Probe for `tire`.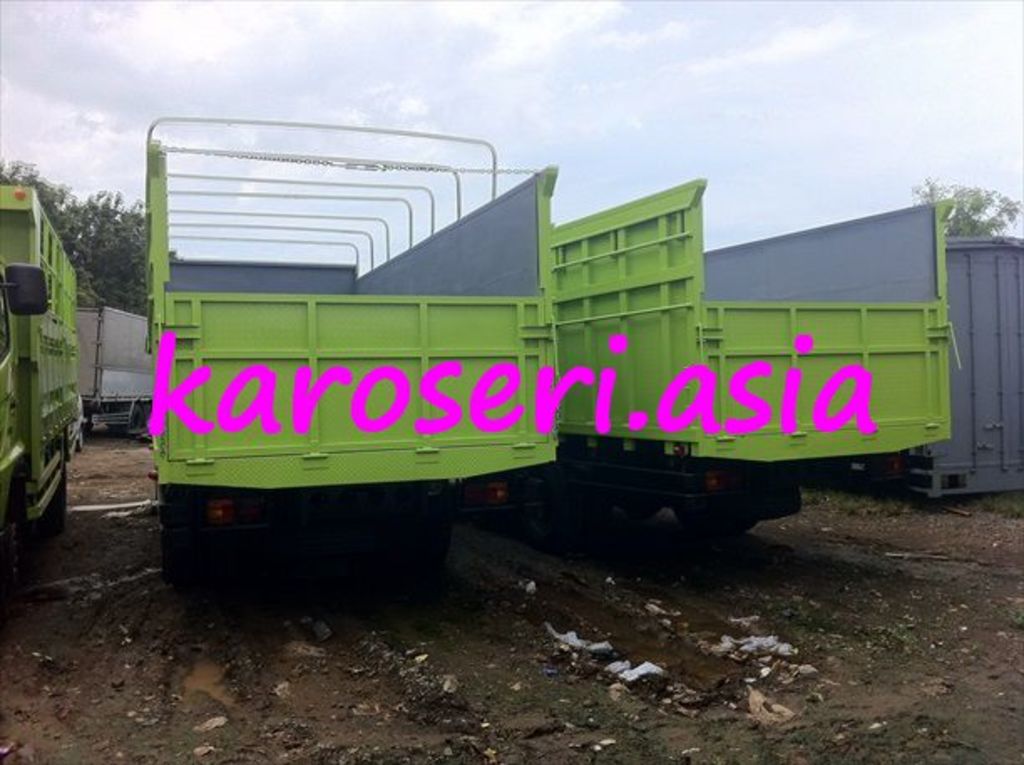
Probe result: 159 514 199 576.
